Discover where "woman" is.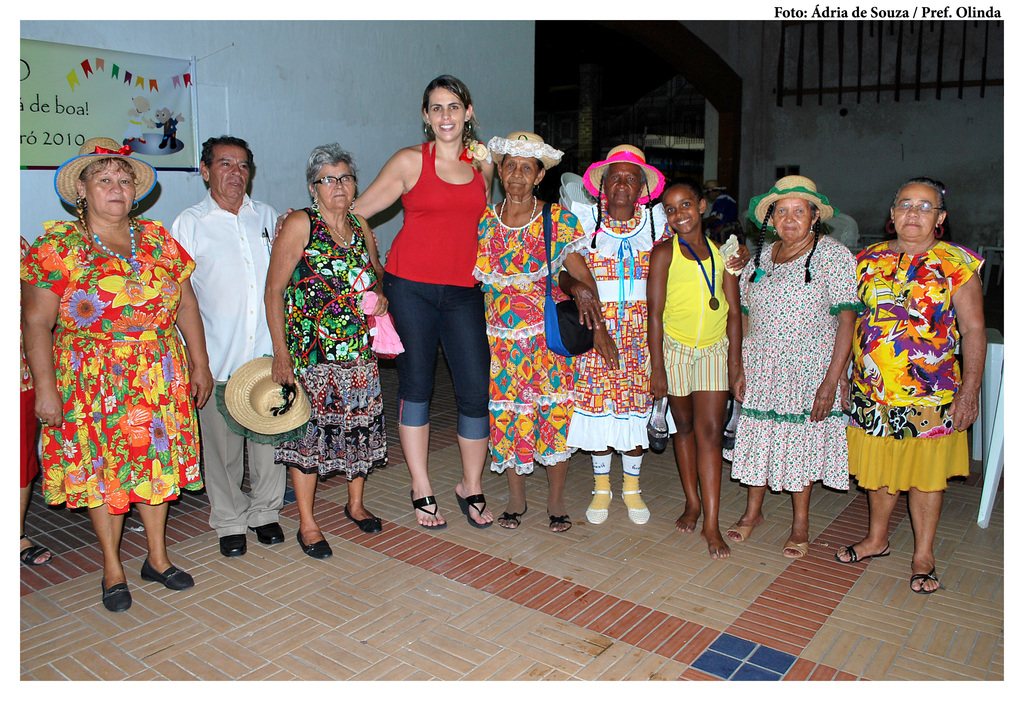
Discovered at l=16, t=135, r=216, b=614.
